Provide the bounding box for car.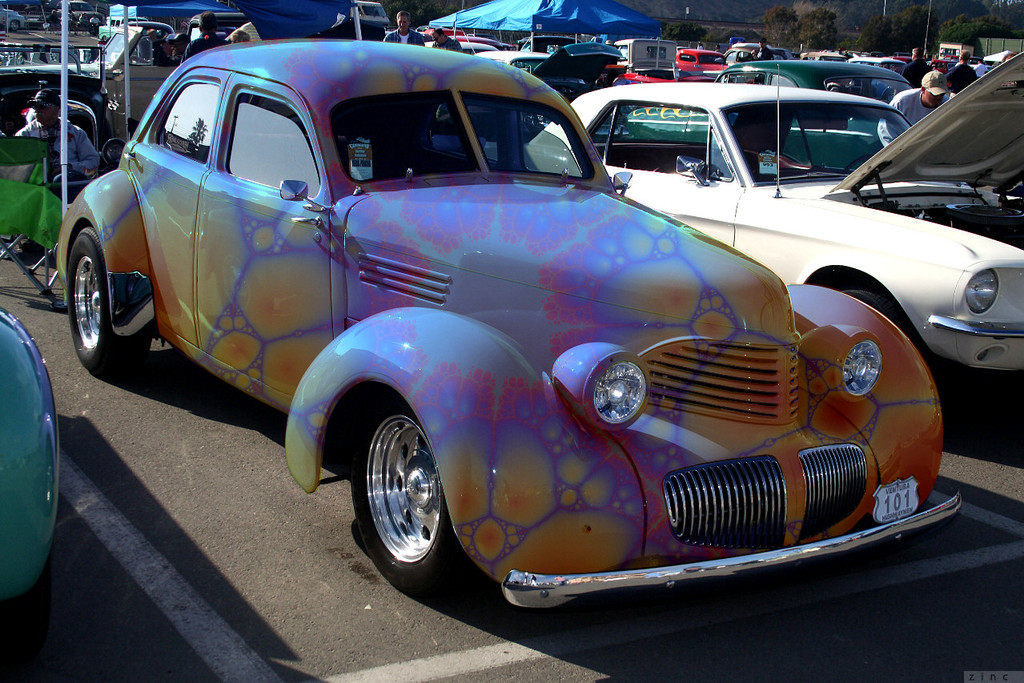
x1=847 y1=51 x2=910 y2=76.
